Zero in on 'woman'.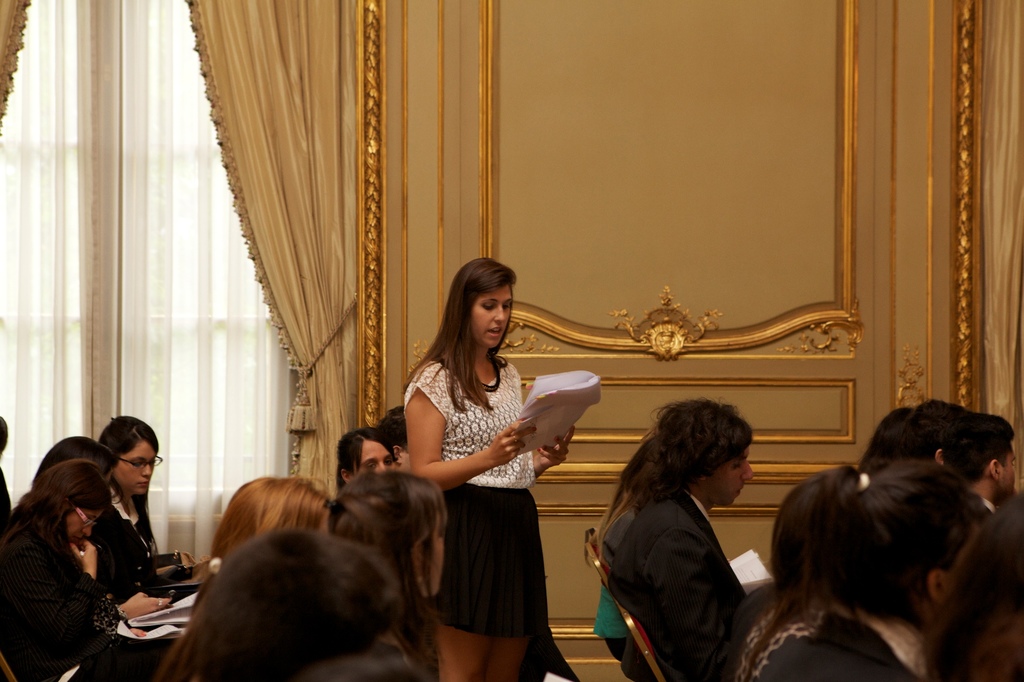
Zeroed in: 1/434/170/624.
